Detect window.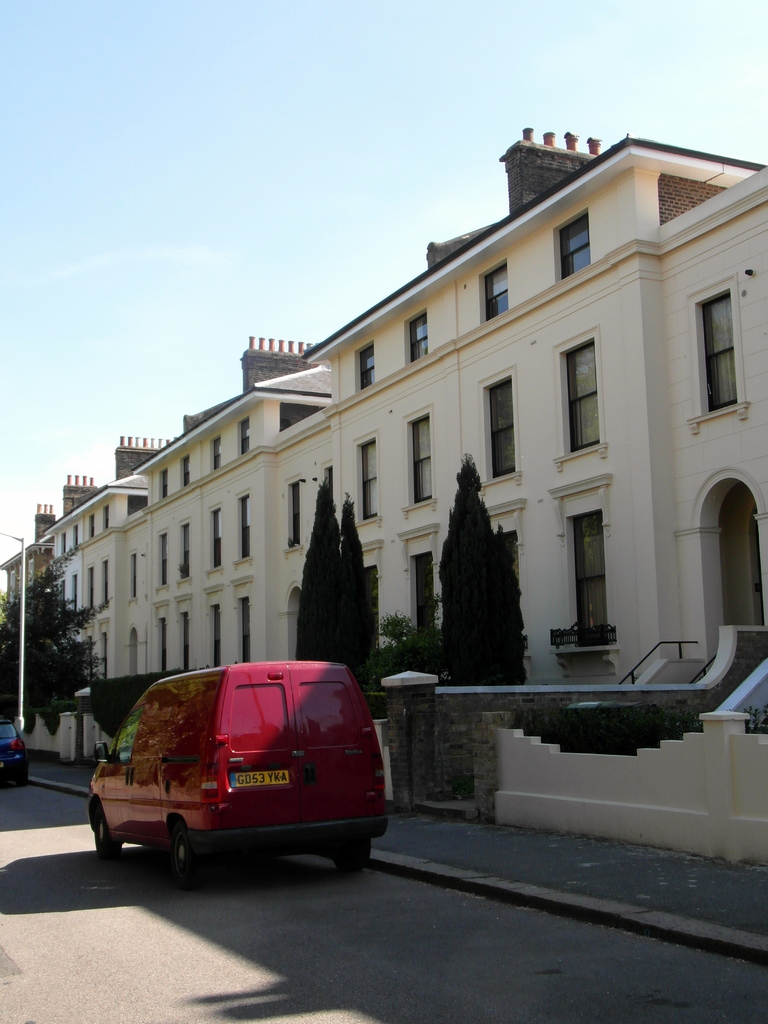
Detected at bbox=(554, 479, 615, 641).
